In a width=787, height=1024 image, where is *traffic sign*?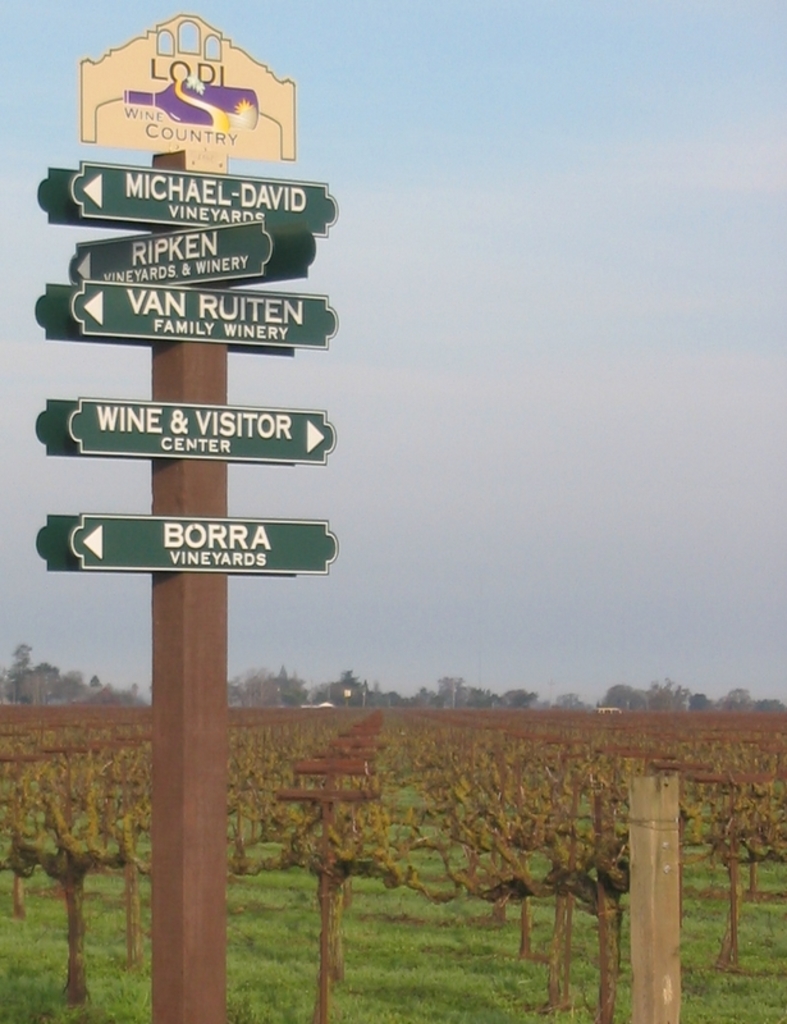
bbox=[61, 402, 339, 465].
